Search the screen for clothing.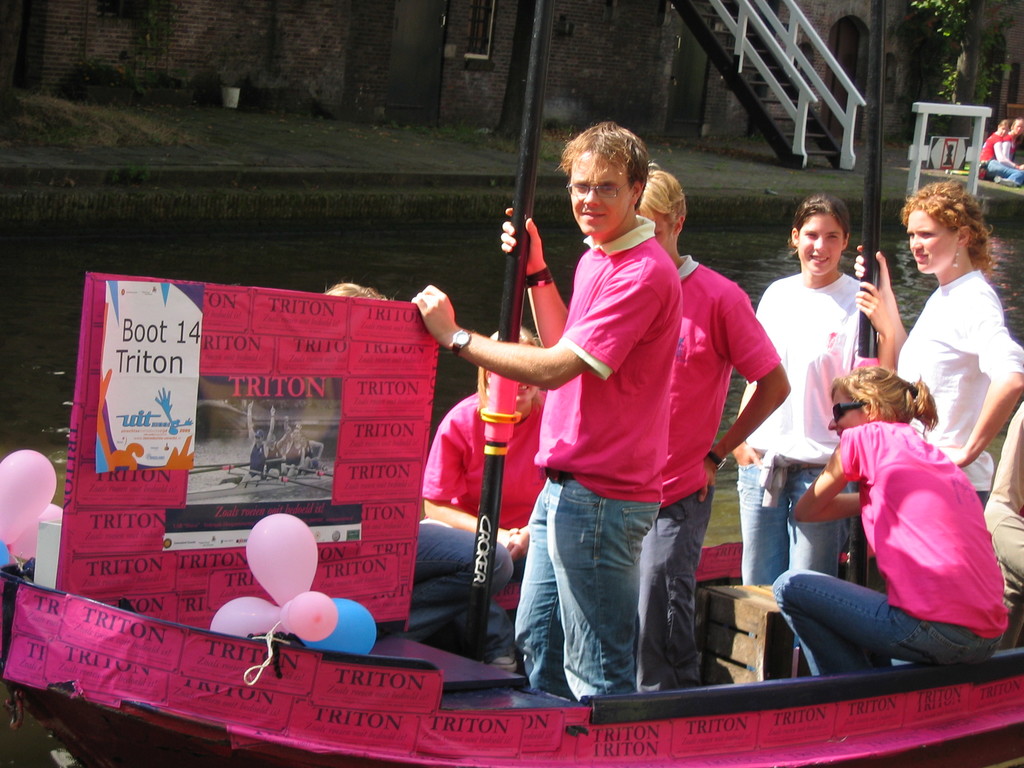
Found at <box>764,416,1023,668</box>.
